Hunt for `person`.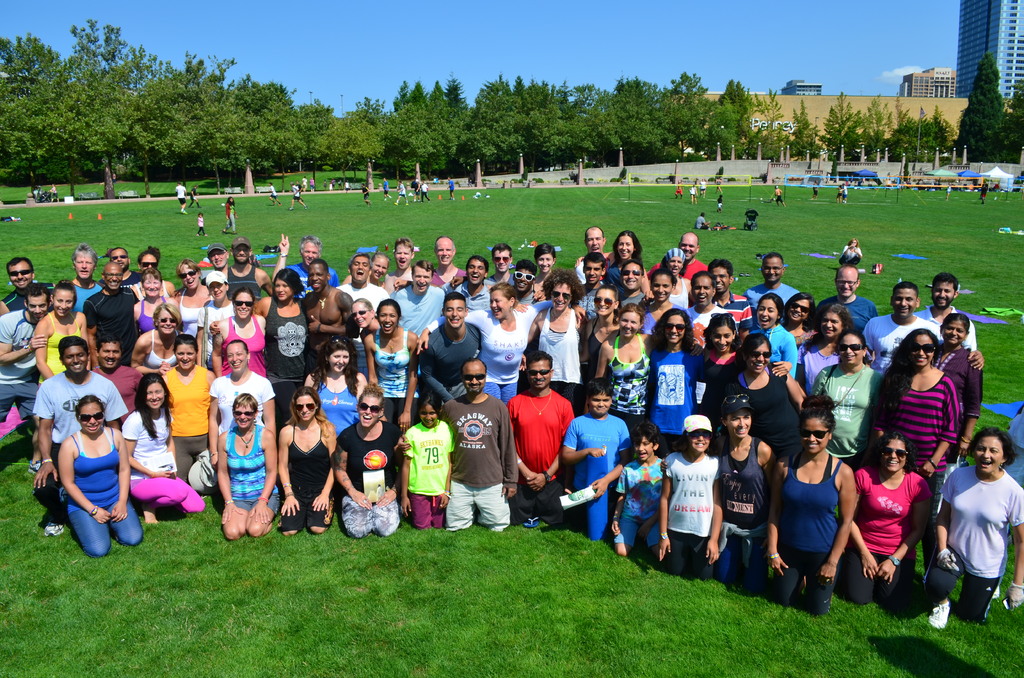
Hunted down at (x1=124, y1=301, x2=188, y2=375).
